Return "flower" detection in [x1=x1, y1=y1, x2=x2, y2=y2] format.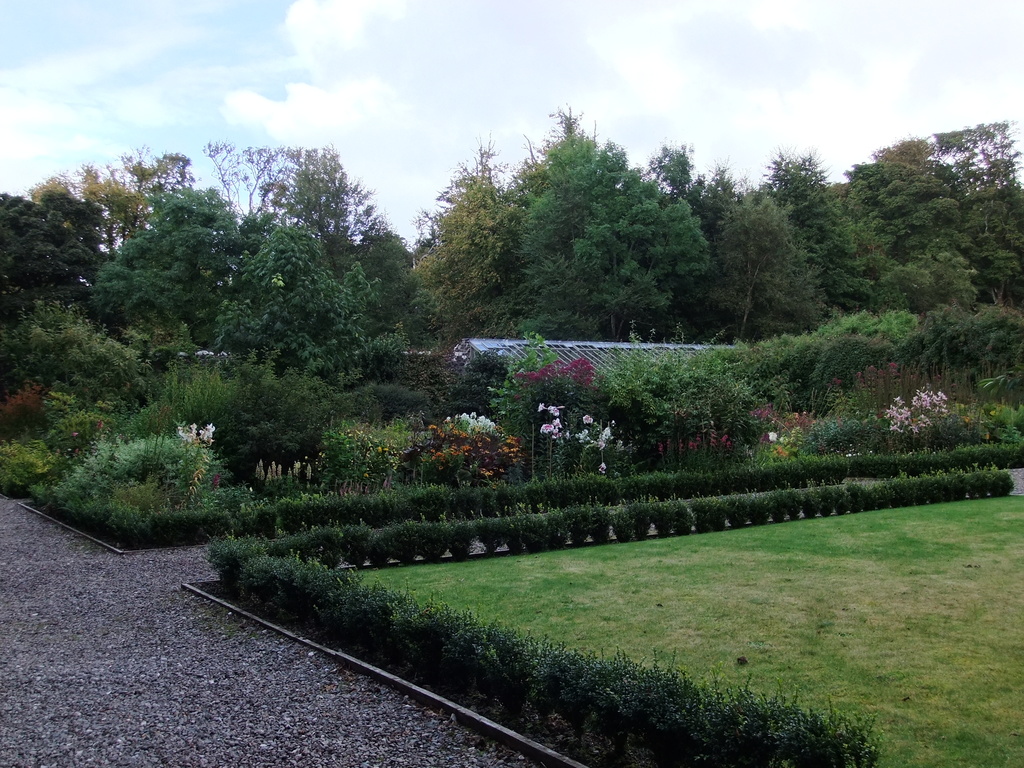
[x1=596, y1=425, x2=611, y2=449].
